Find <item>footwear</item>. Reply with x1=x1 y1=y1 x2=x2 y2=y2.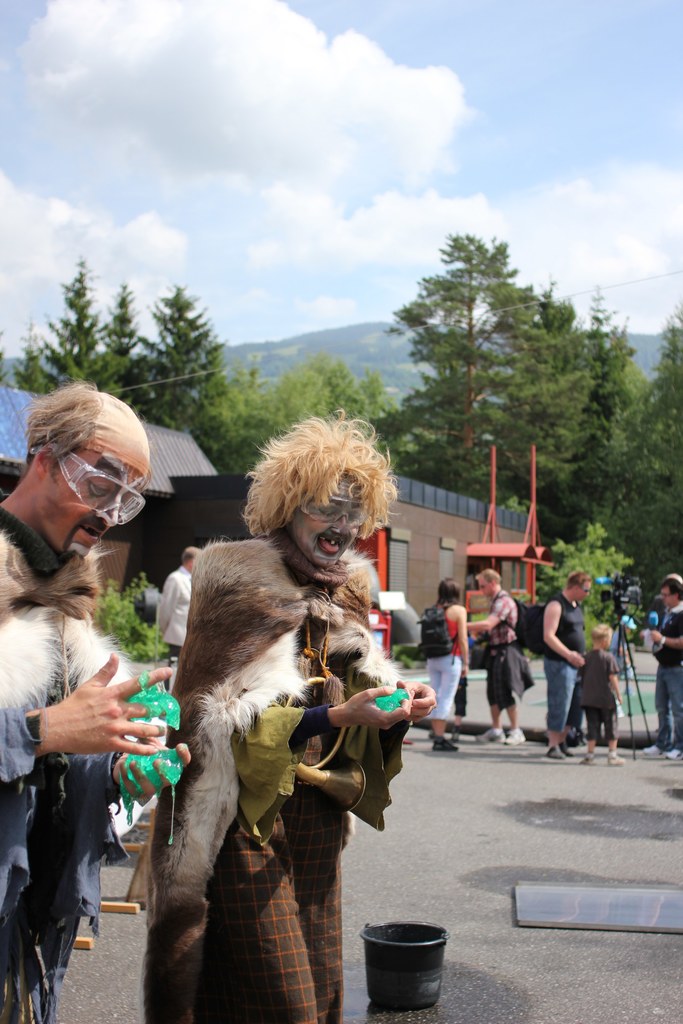
x1=606 y1=756 x2=623 y2=765.
